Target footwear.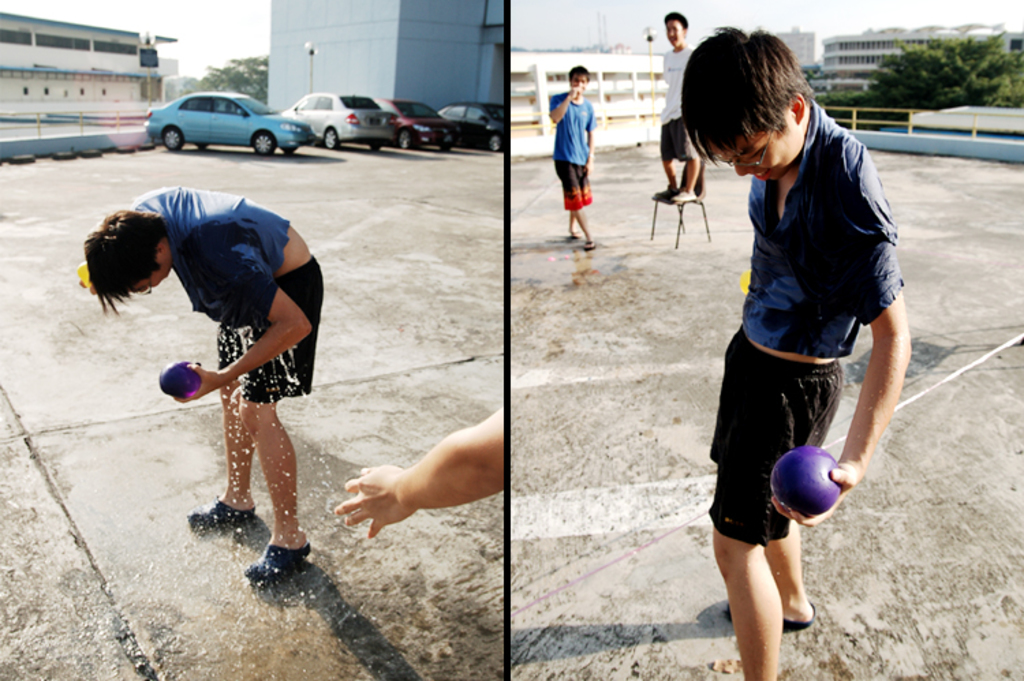
Target region: (676, 188, 698, 201).
